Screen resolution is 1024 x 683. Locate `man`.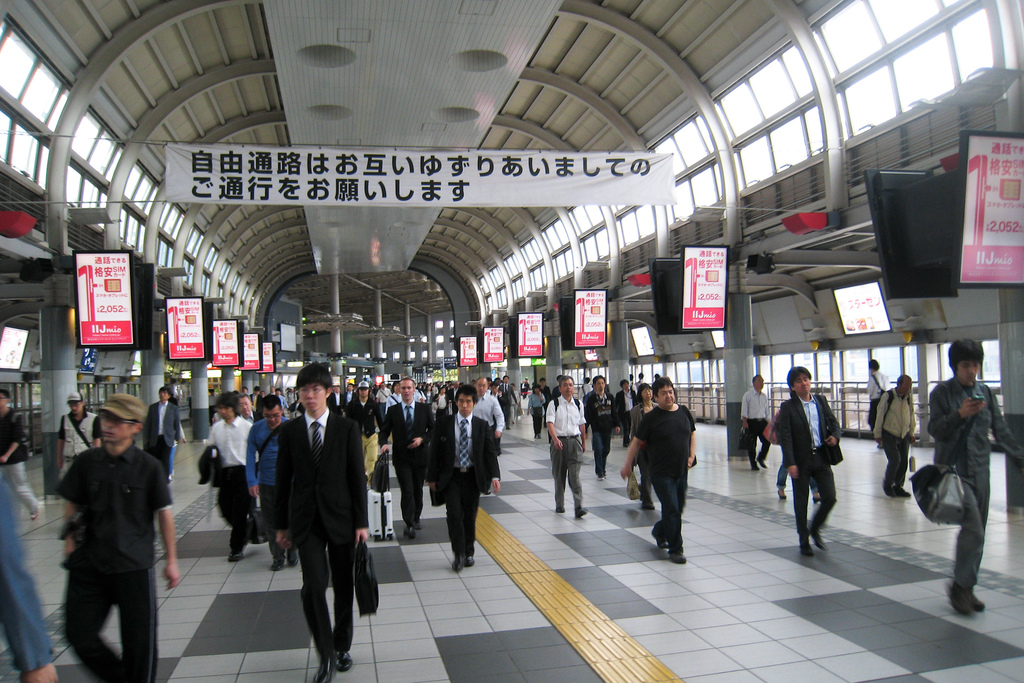
(x1=378, y1=377, x2=436, y2=536).
